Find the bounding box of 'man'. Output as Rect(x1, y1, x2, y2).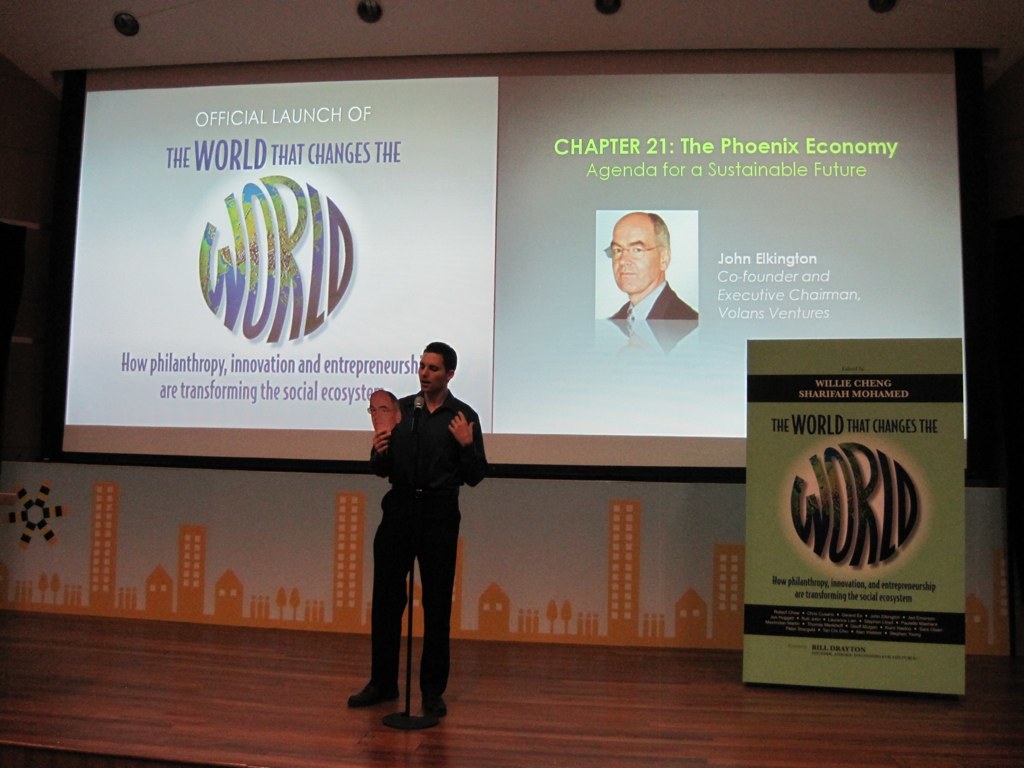
Rect(600, 214, 699, 355).
